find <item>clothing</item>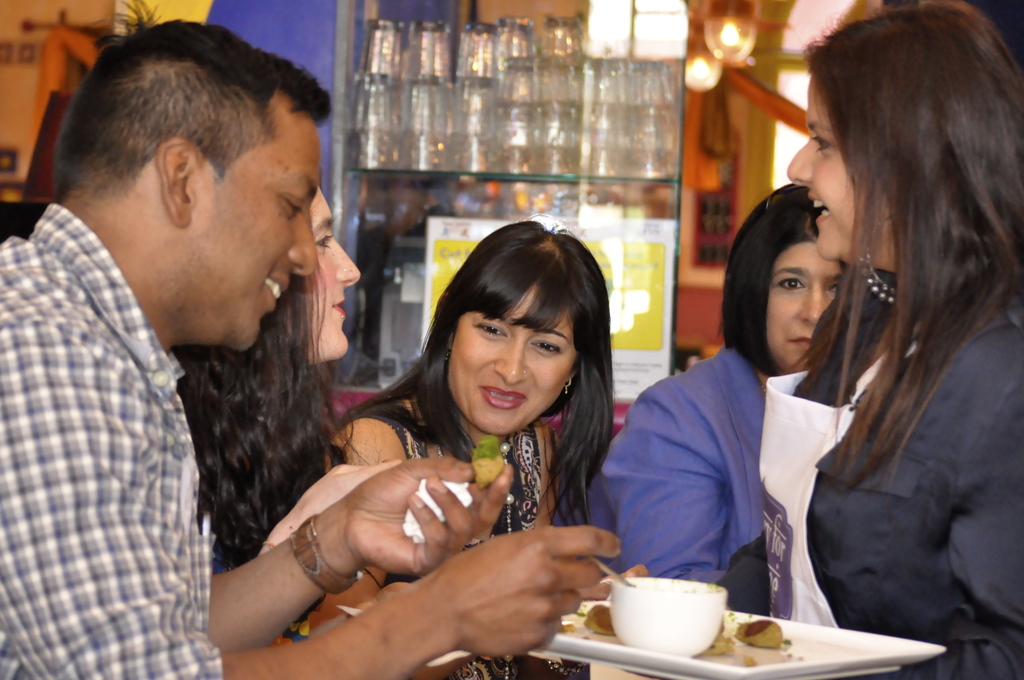
pyautogui.locateOnScreen(1, 139, 328, 667)
